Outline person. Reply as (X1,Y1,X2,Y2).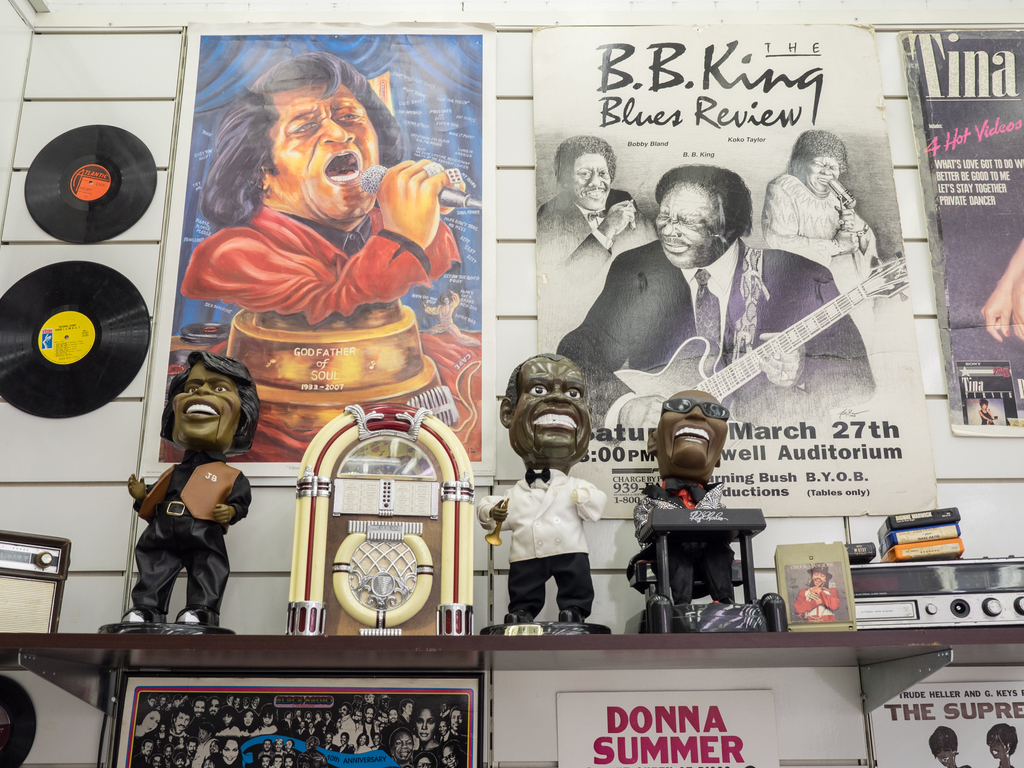
(182,51,460,326).
